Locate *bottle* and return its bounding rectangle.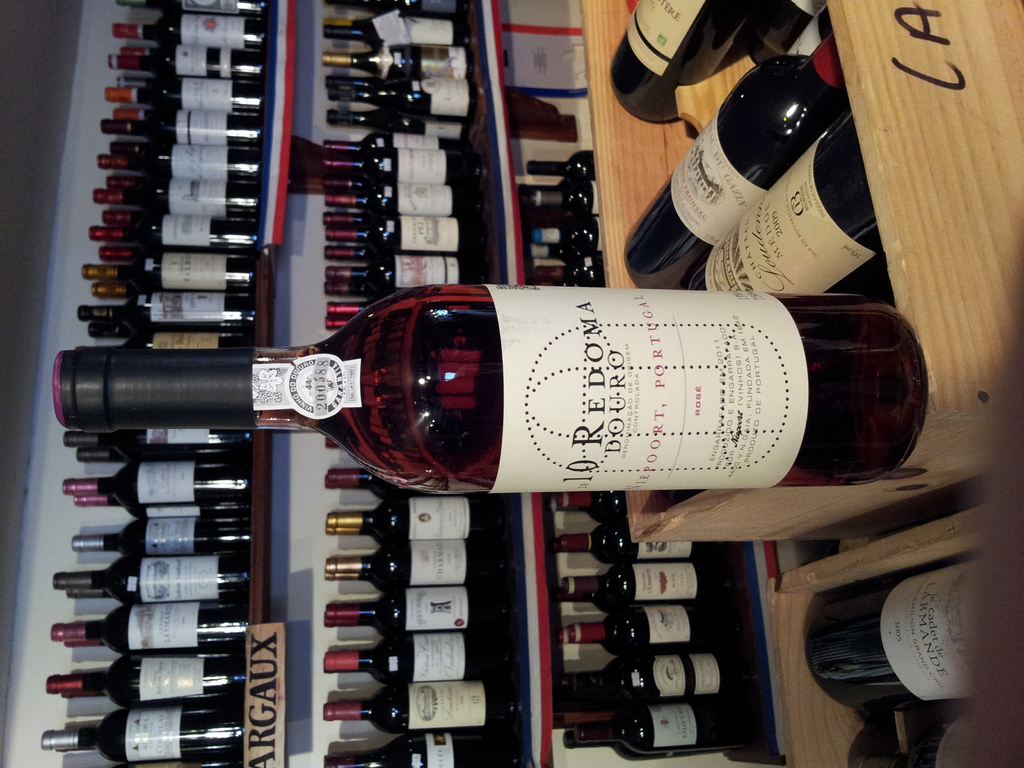
(x1=571, y1=700, x2=756, y2=767).
